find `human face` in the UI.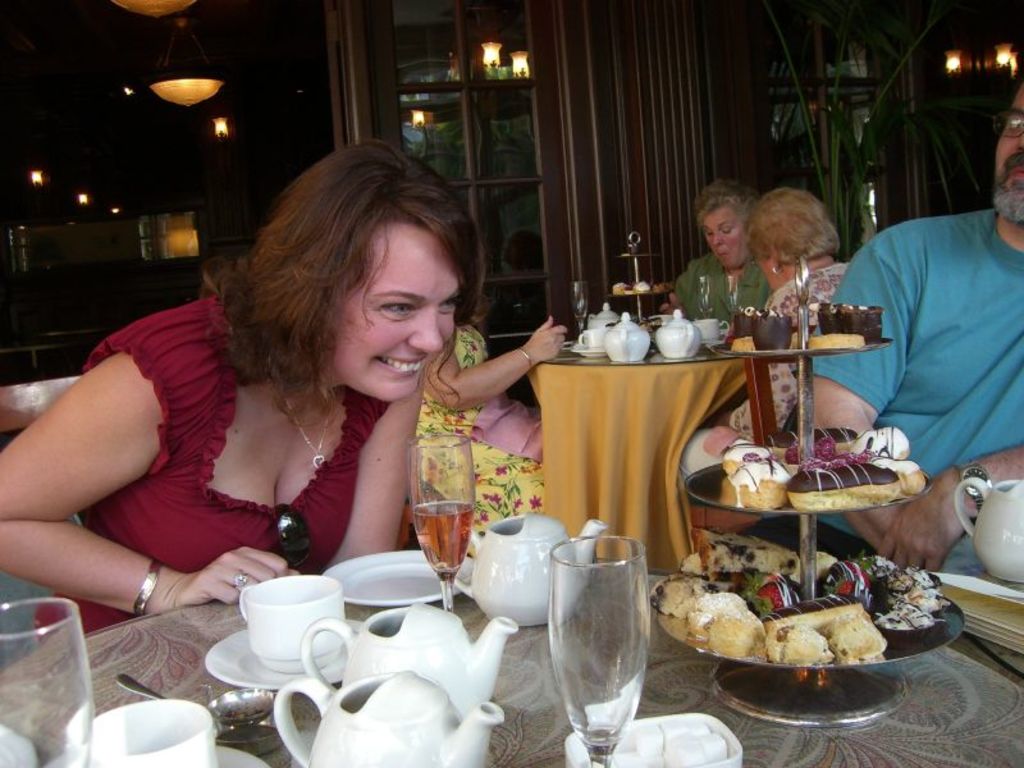
UI element at [left=705, top=204, right=748, bottom=269].
